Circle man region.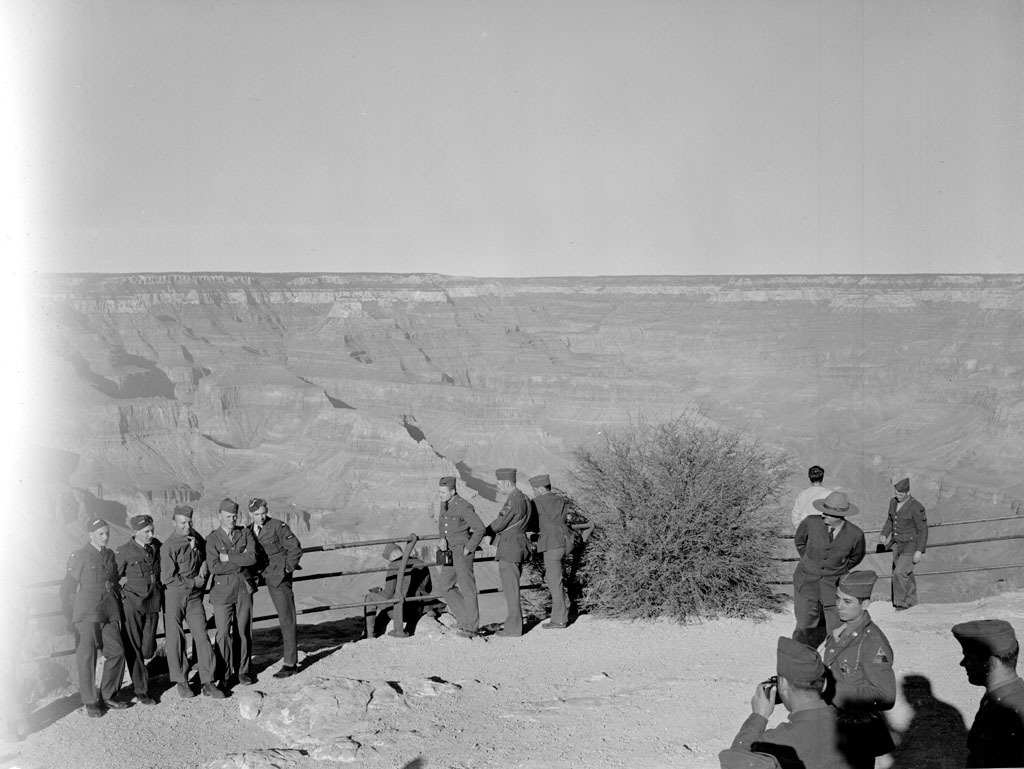
Region: box=[718, 633, 878, 768].
